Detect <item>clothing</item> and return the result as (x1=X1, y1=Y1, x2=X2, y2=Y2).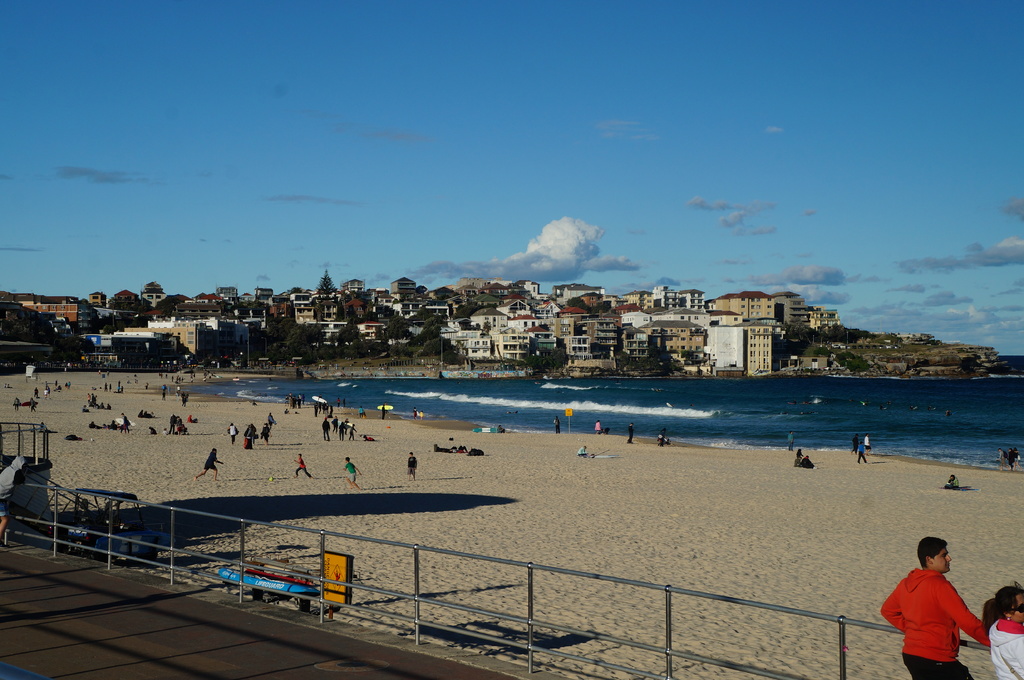
(x1=850, y1=435, x2=862, y2=454).
